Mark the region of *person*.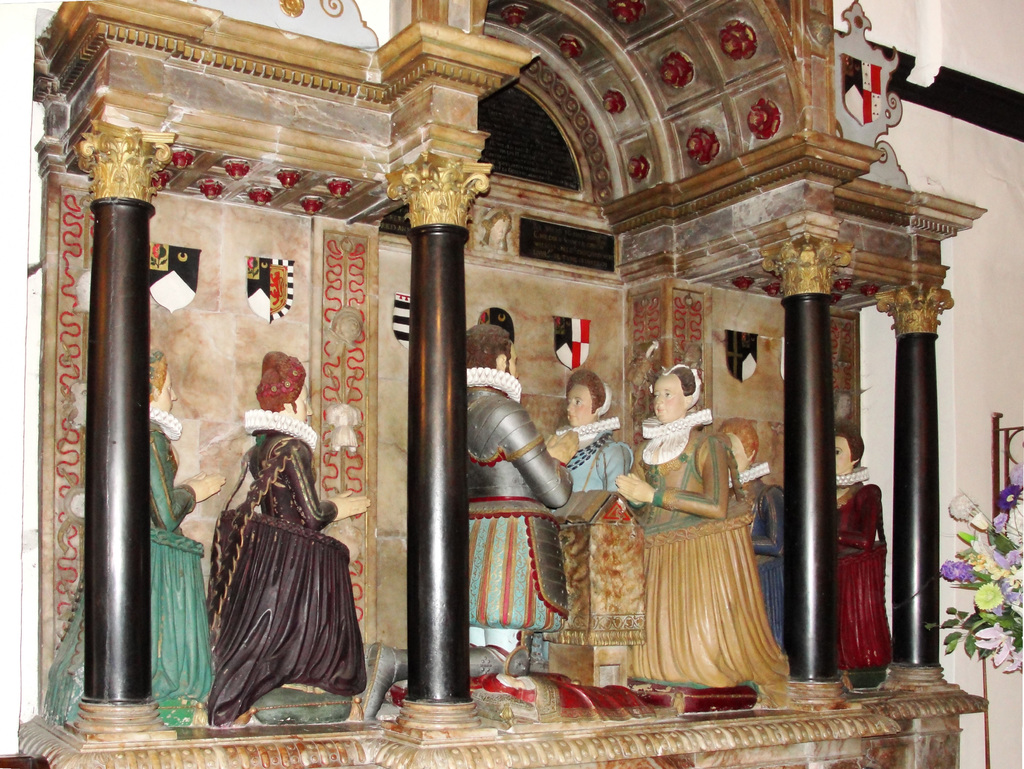
Region: locate(207, 349, 375, 729).
